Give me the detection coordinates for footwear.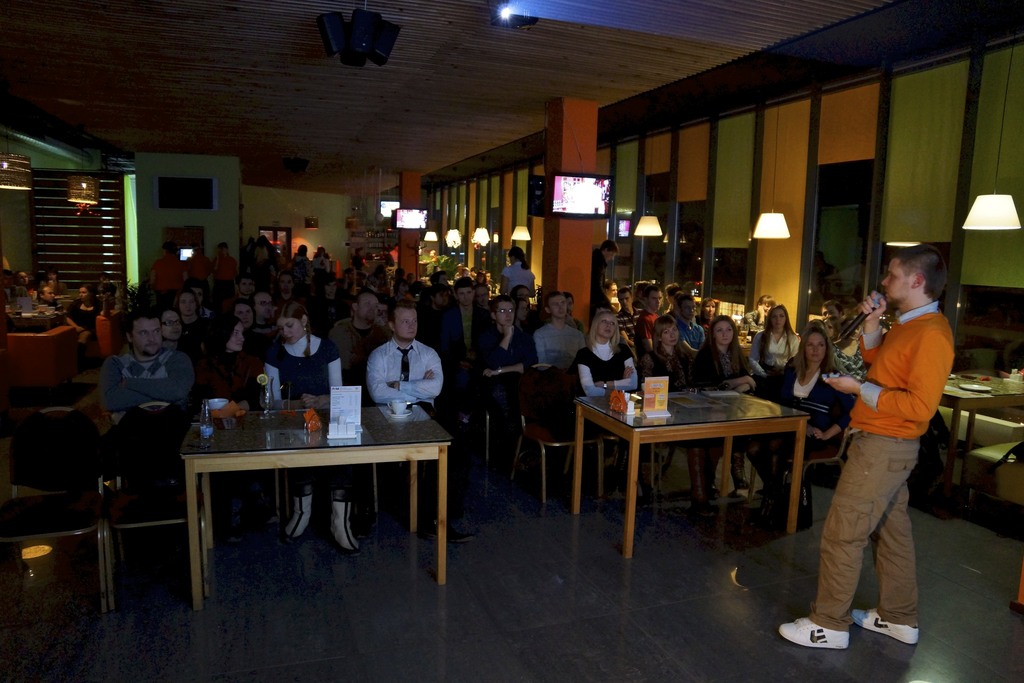
bbox=[332, 500, 360, 552].
